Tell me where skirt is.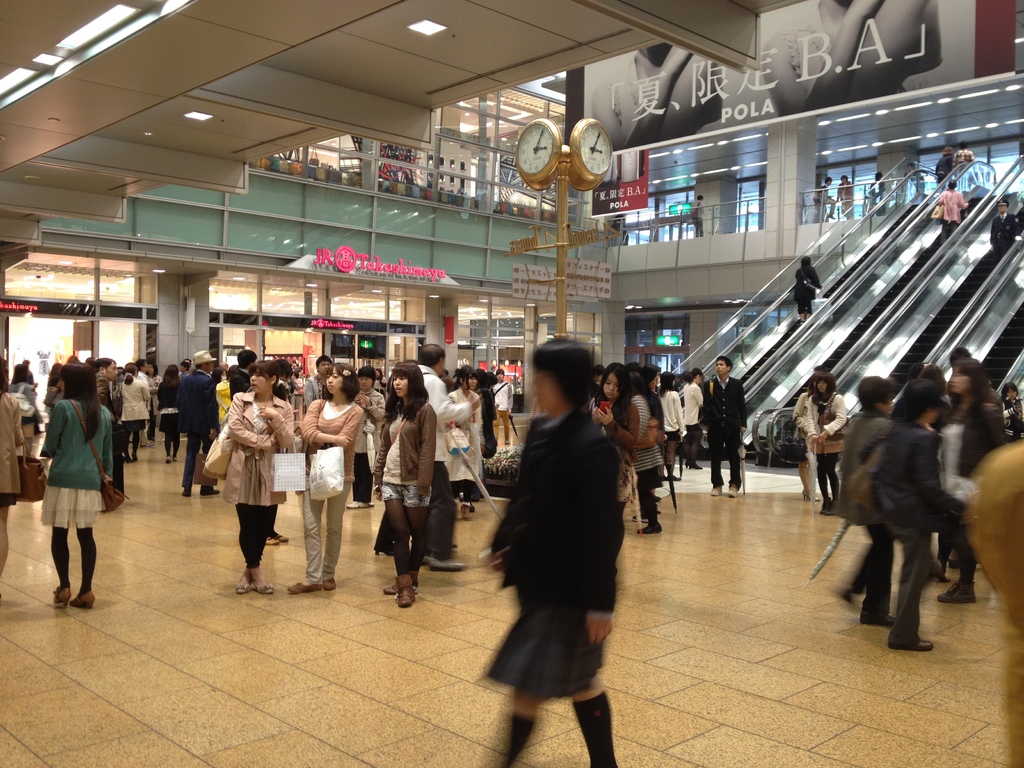
skirt is at left=39, top=484, right=104, bottom=530.
